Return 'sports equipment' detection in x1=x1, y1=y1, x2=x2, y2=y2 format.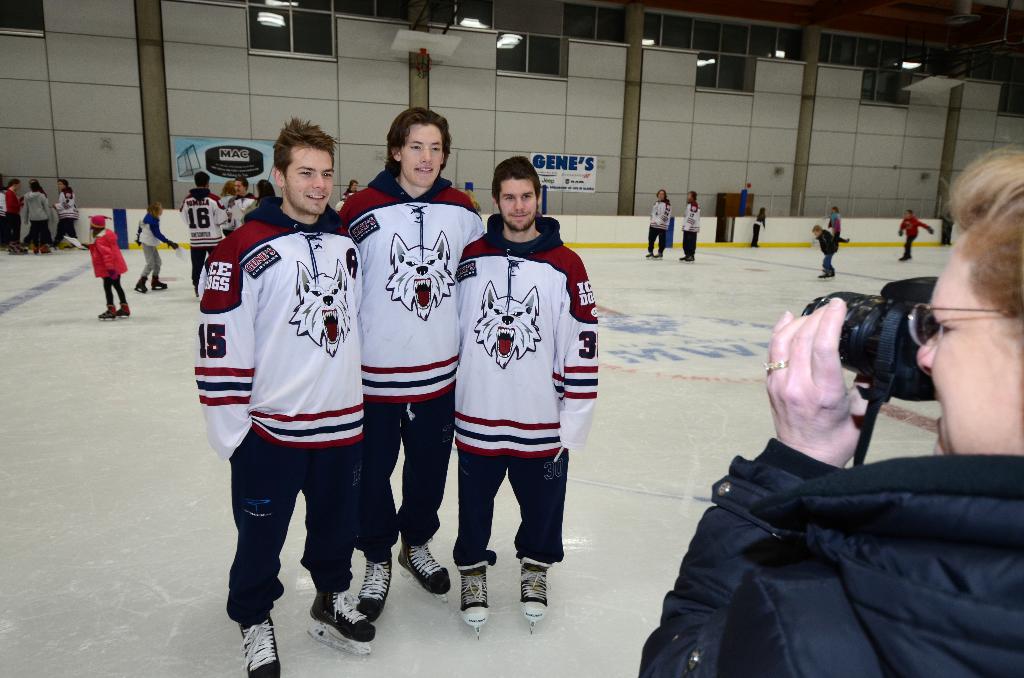
x1=519, y1=558, x2=550, y2=634.
